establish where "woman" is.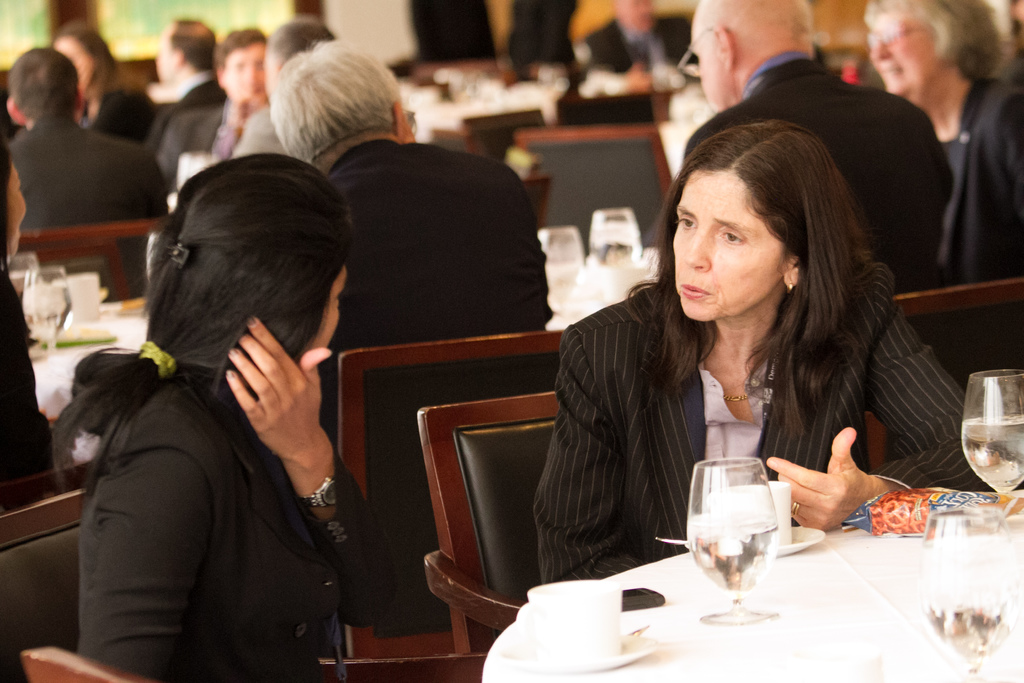
Established at (35,145,400,682).
